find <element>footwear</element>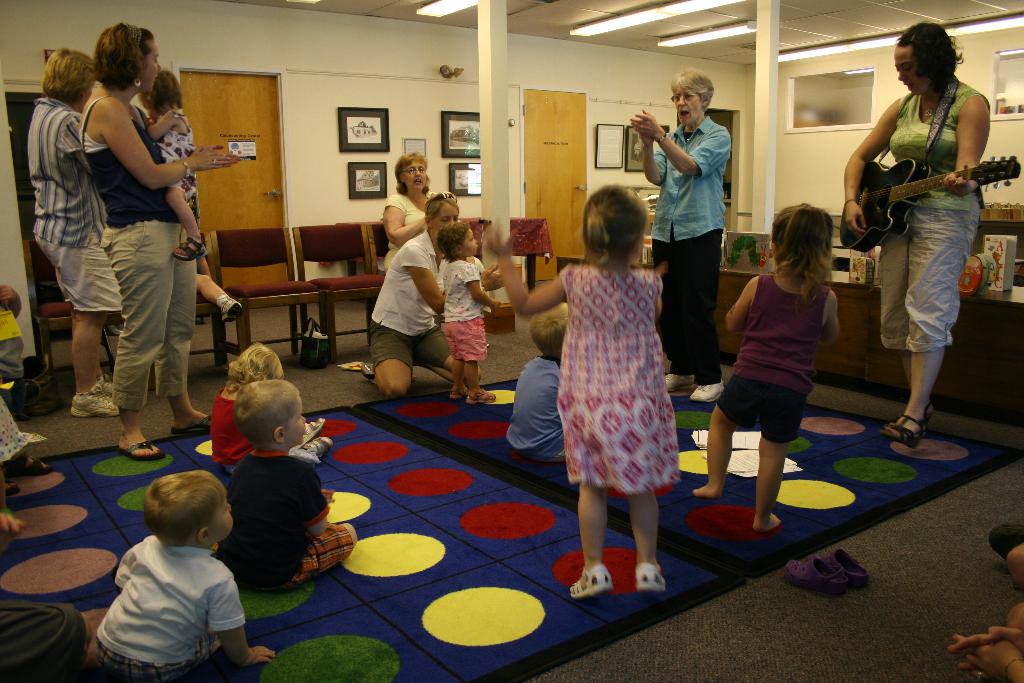
814 539 869 591
